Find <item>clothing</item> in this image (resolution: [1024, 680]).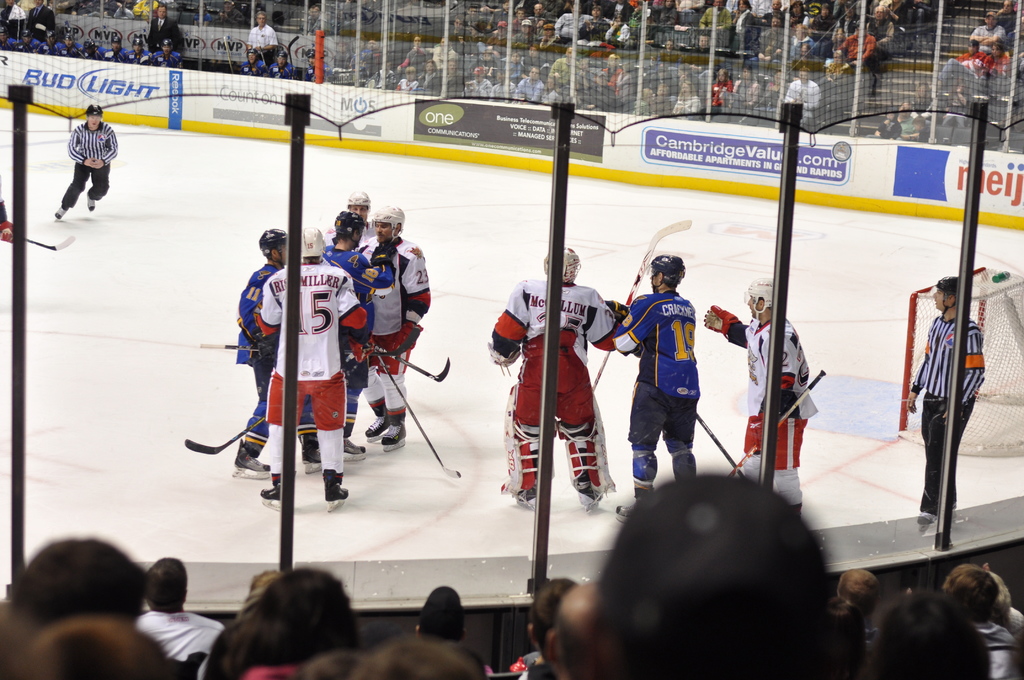
{"x1": 746, "y1": 316, "x2": 820, "y2": 469}.
